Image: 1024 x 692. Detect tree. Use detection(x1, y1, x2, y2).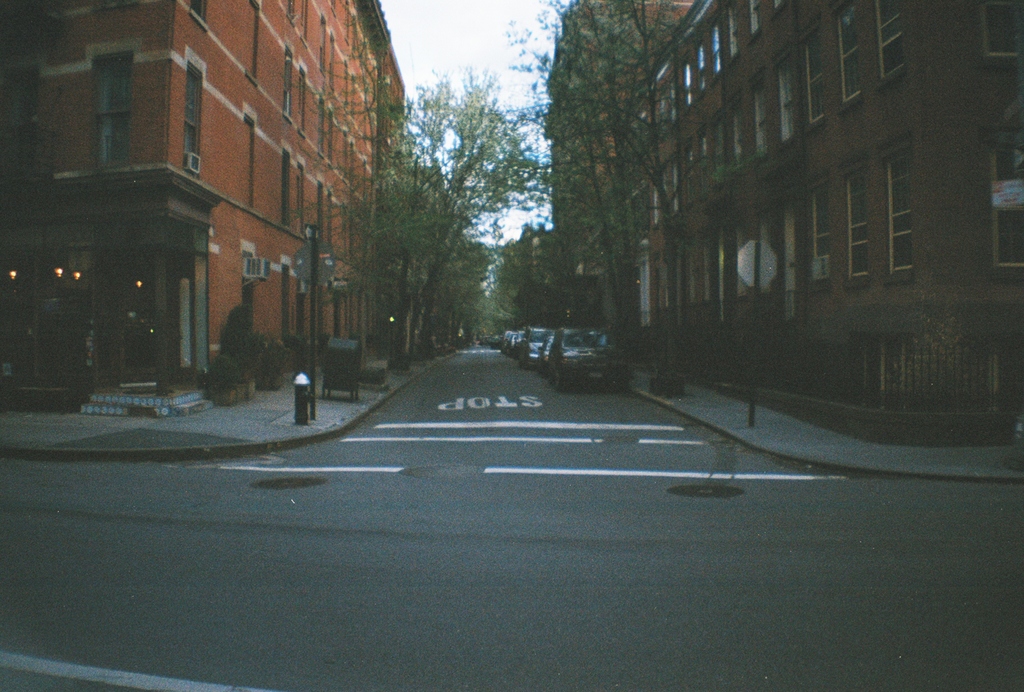
detection(380, 62, 543, 363).
